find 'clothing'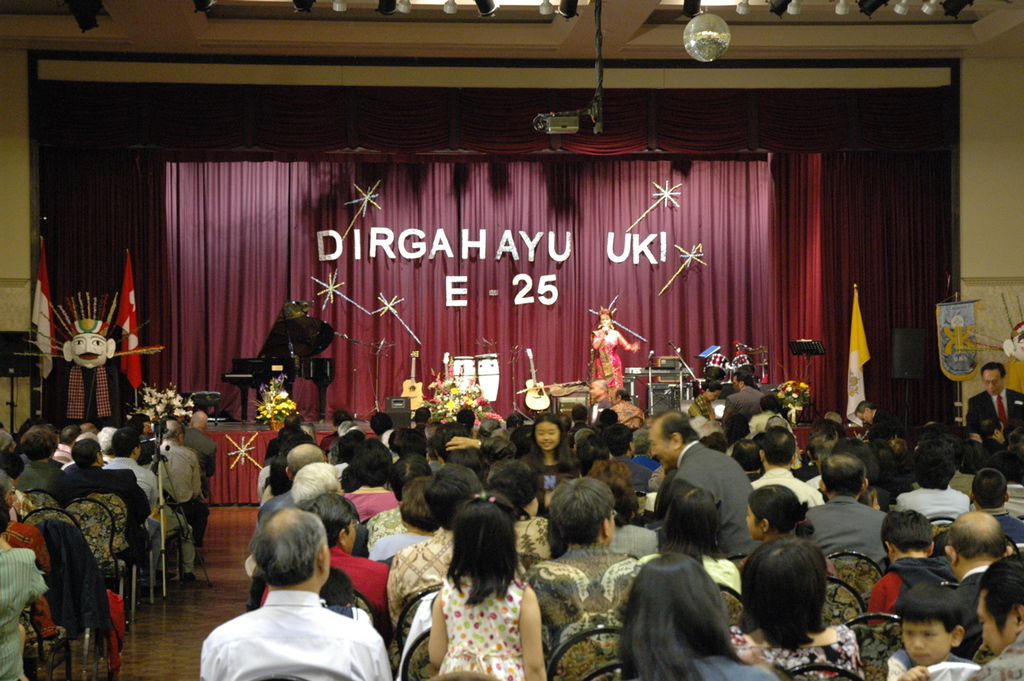
rect(869, 574, 903, 625)
